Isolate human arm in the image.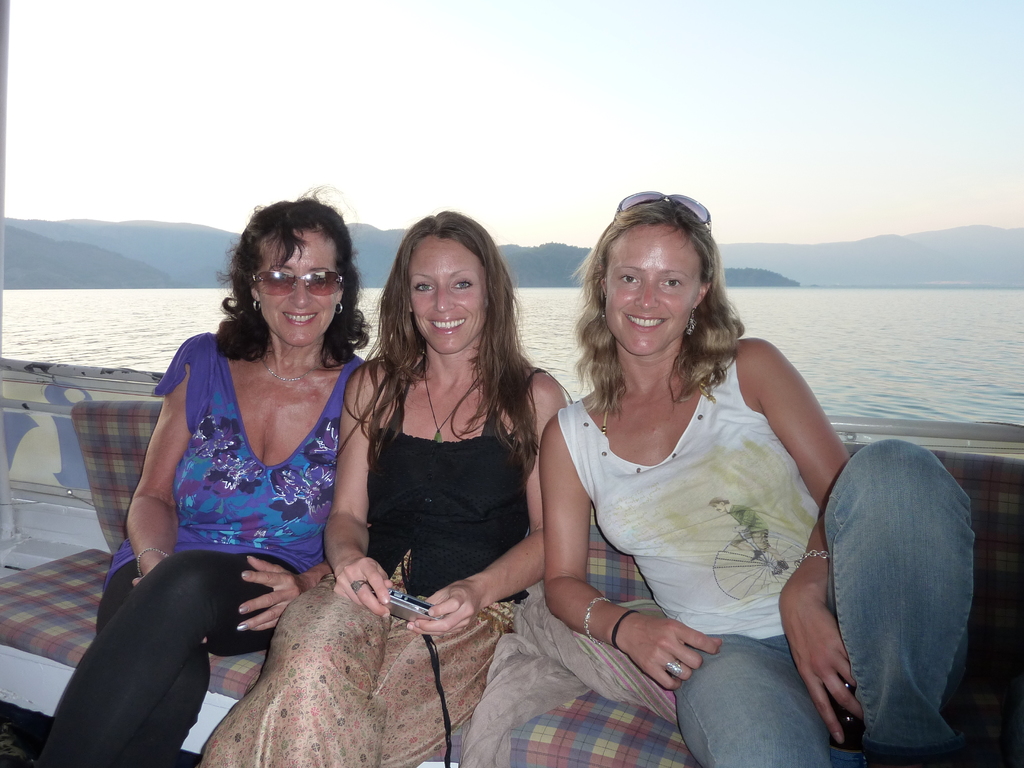
Isolated region: locate(228, 383, 353, 650).
